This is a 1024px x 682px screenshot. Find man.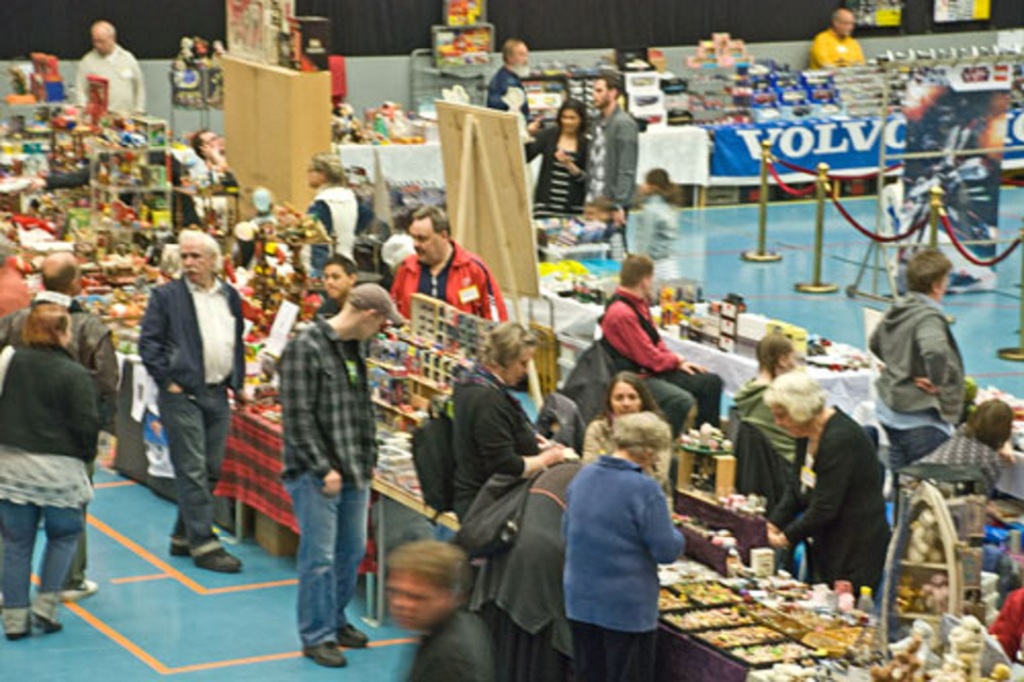
Bounding box: bbox(76, 18, 152, 119).
